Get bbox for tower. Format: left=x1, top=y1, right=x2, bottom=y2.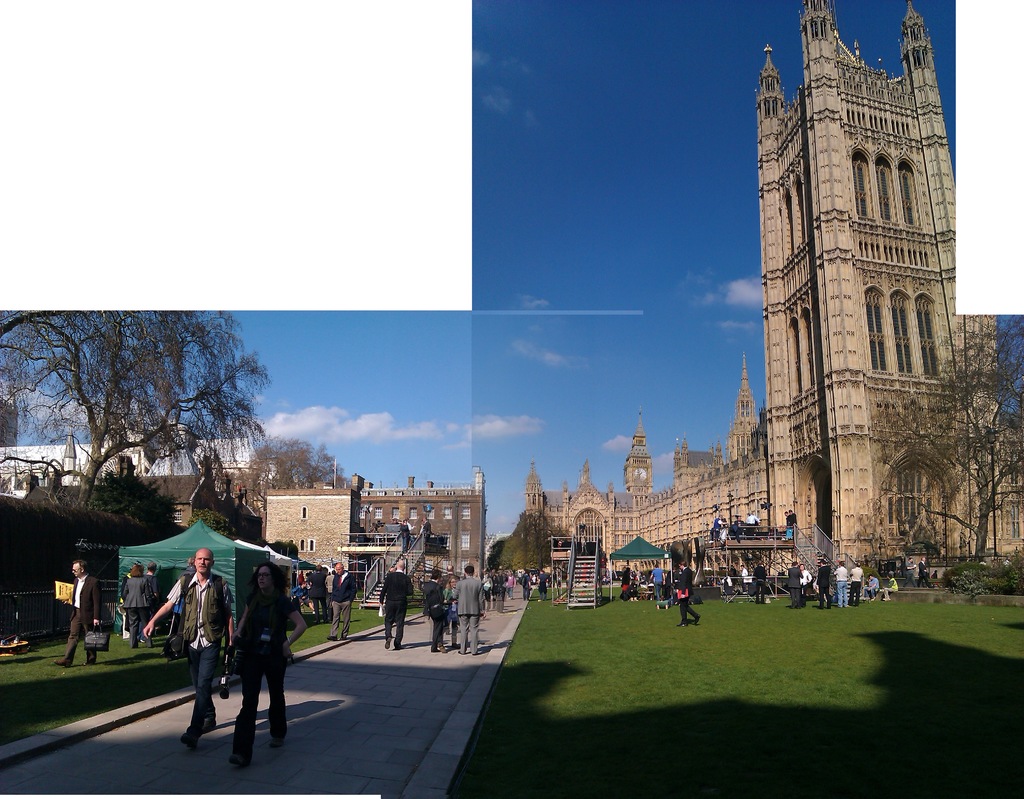
left=730, top=0, right=976, bottom=550.
